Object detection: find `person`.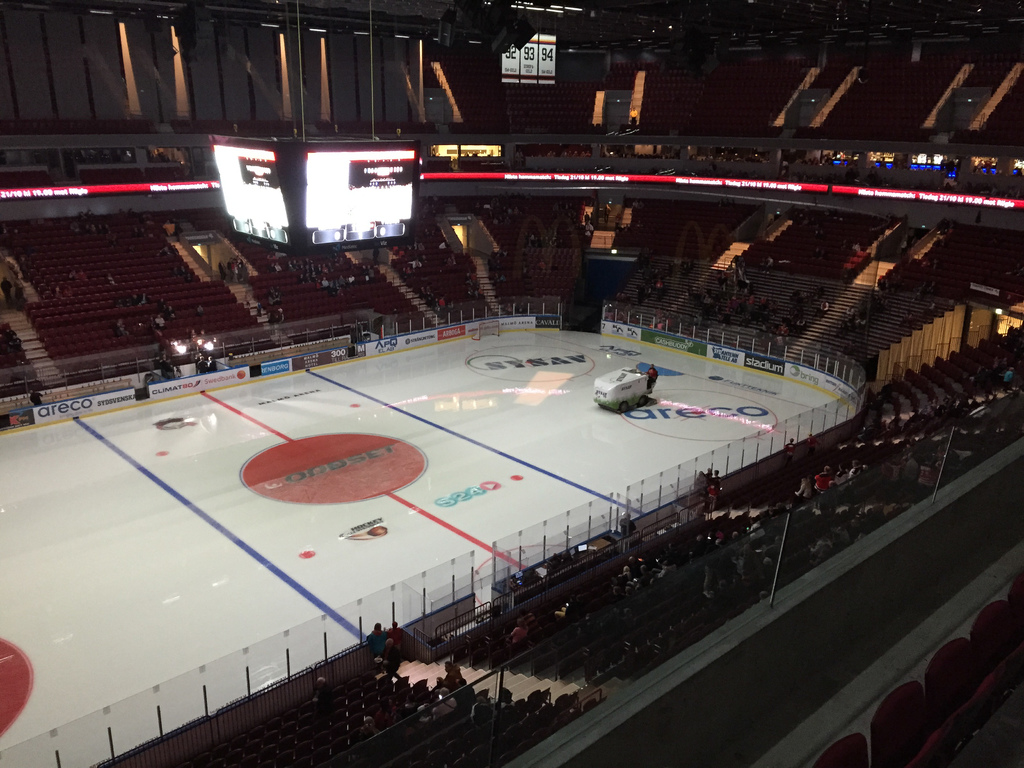
select_region(509, 619, 529, 644).
